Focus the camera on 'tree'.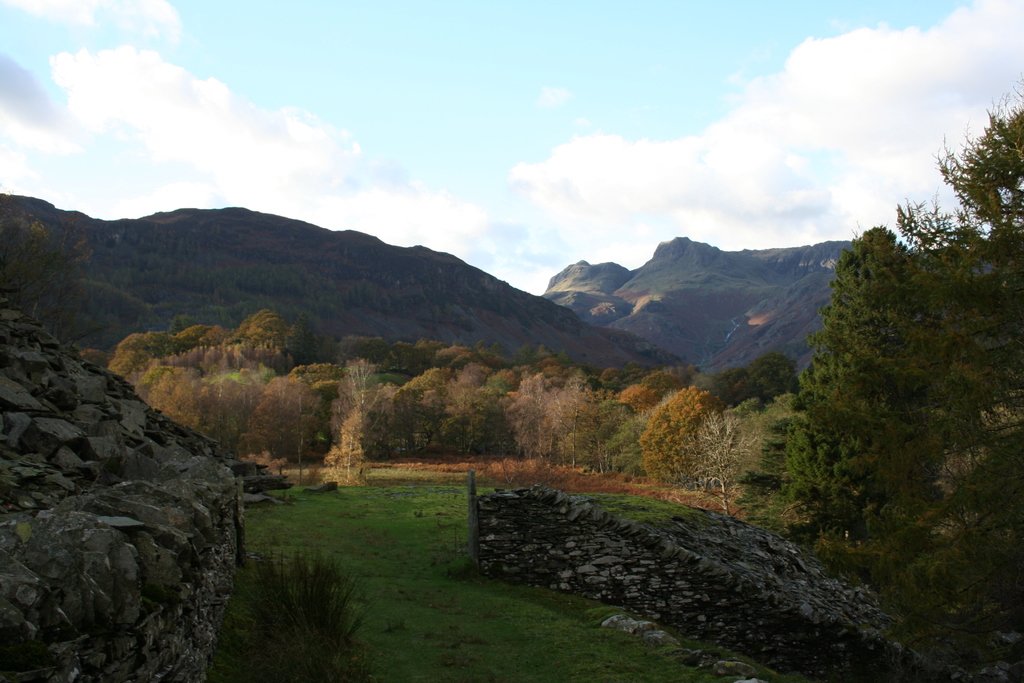
Focus region: box=[623, 384, 658, 410].
